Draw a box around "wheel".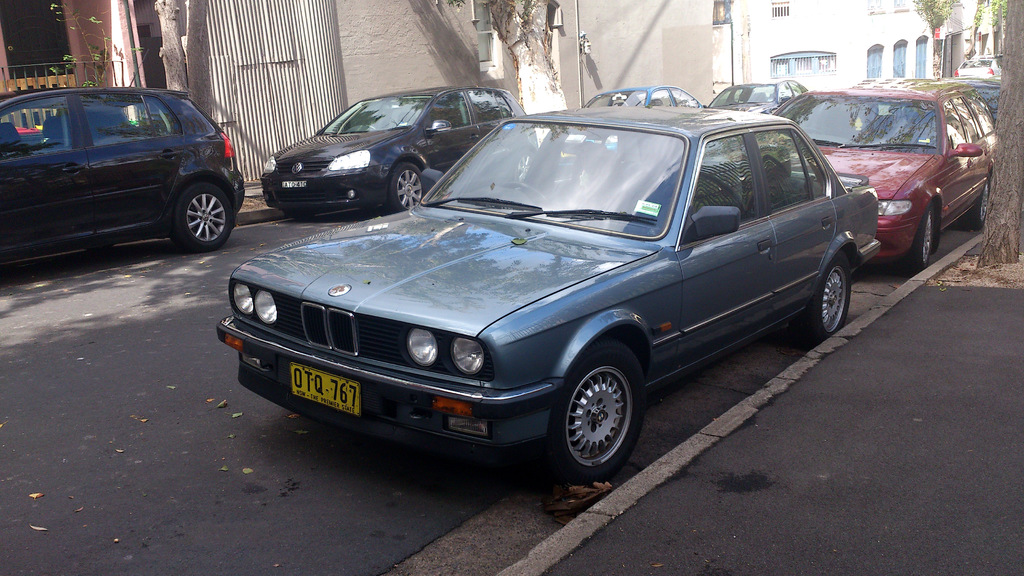
pyautogui.locateOnScreen(961, 178, 990, 232).
